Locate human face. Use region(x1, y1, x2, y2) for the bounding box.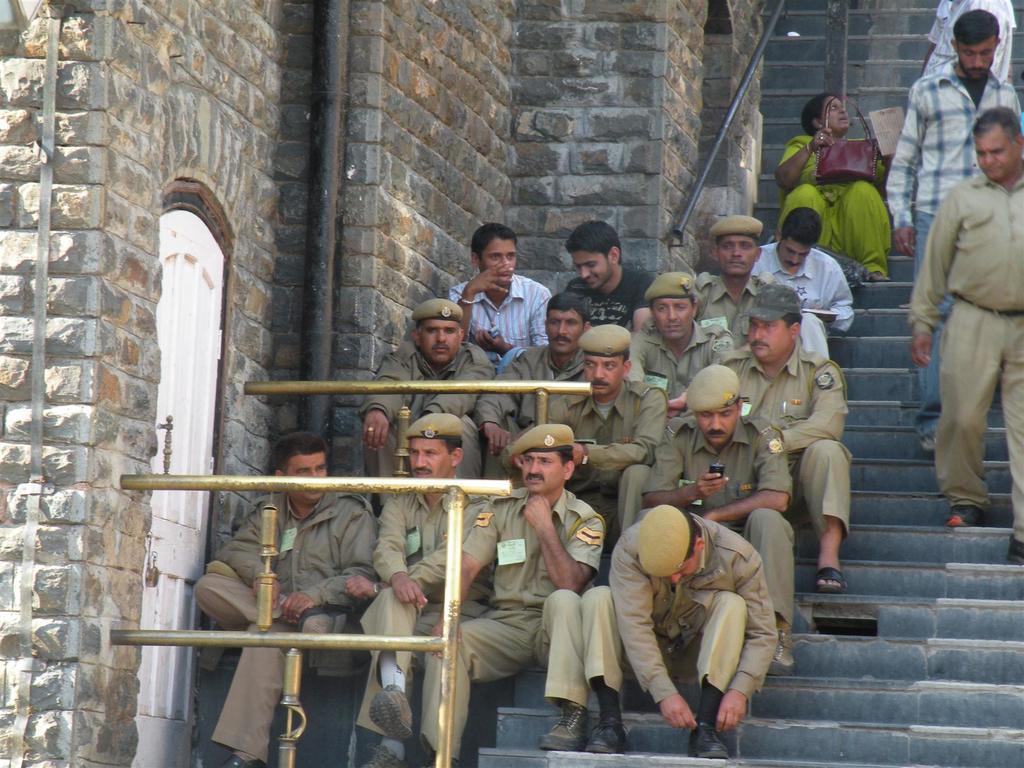
region(820, 97, 842, 128).
